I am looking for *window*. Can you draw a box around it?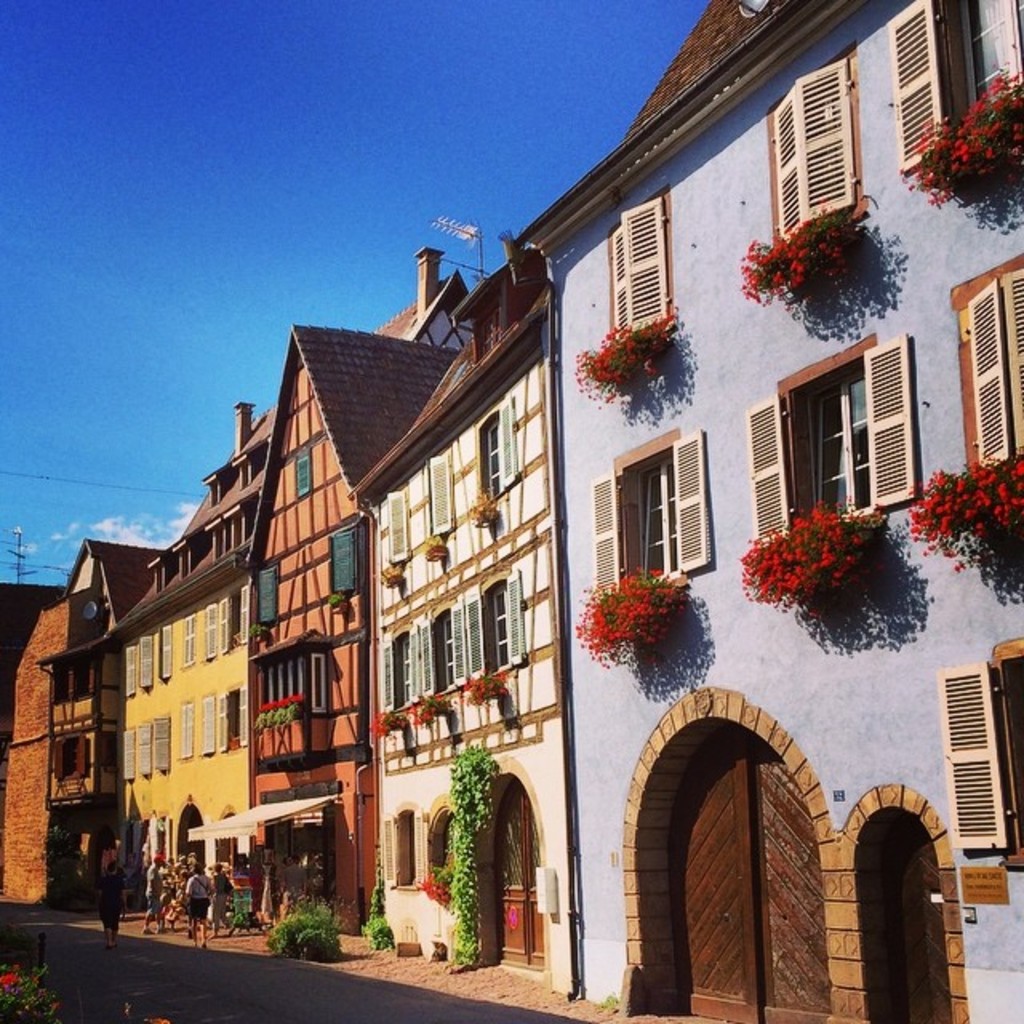
Sure, the bounding box is 600/190/664/328.
